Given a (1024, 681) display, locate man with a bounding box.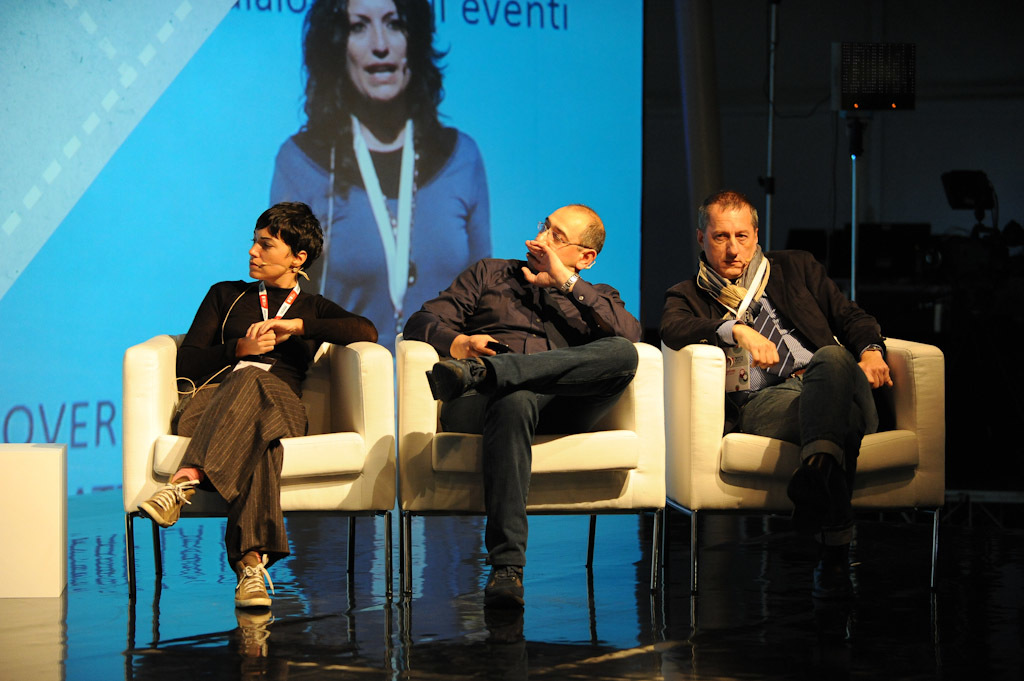
Located: rect(401, 202, 639, 601).
